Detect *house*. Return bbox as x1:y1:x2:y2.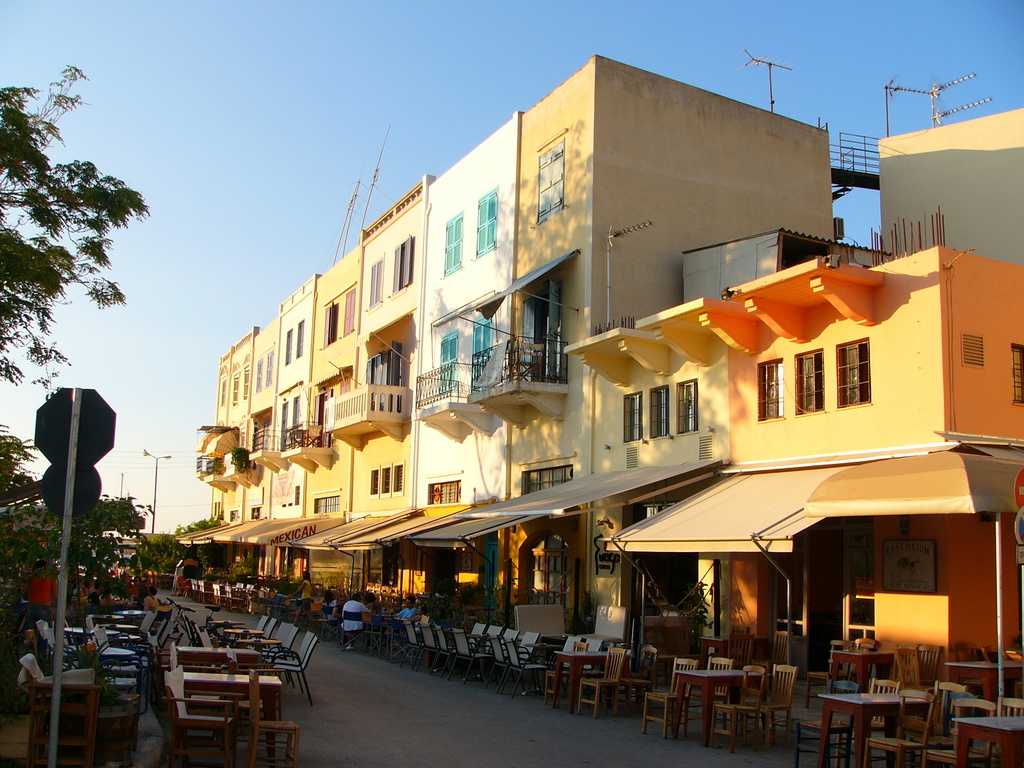
553:342:1023:689.
